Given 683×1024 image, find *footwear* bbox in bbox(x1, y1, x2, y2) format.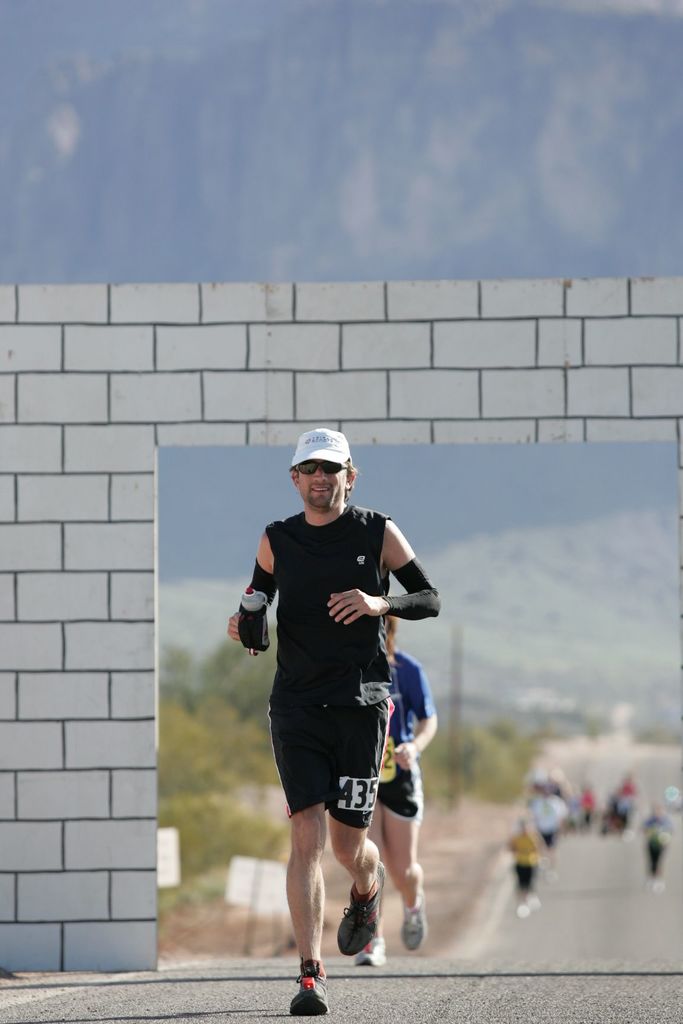
bbox(354, 935, 388, 961).
